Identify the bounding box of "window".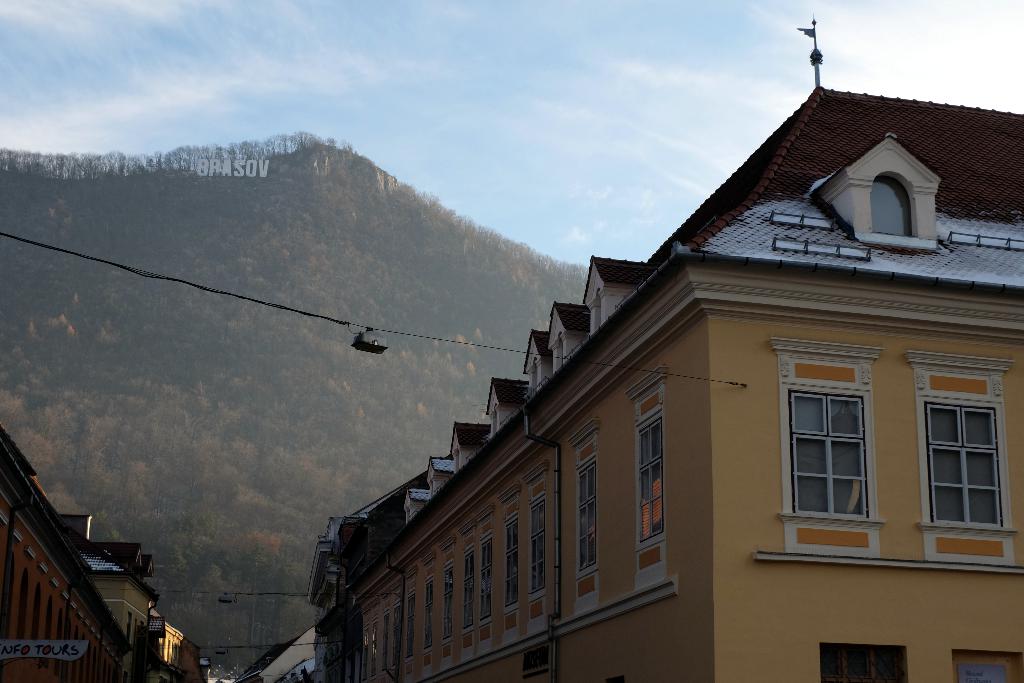
<box>440,563,456,641</box>.
